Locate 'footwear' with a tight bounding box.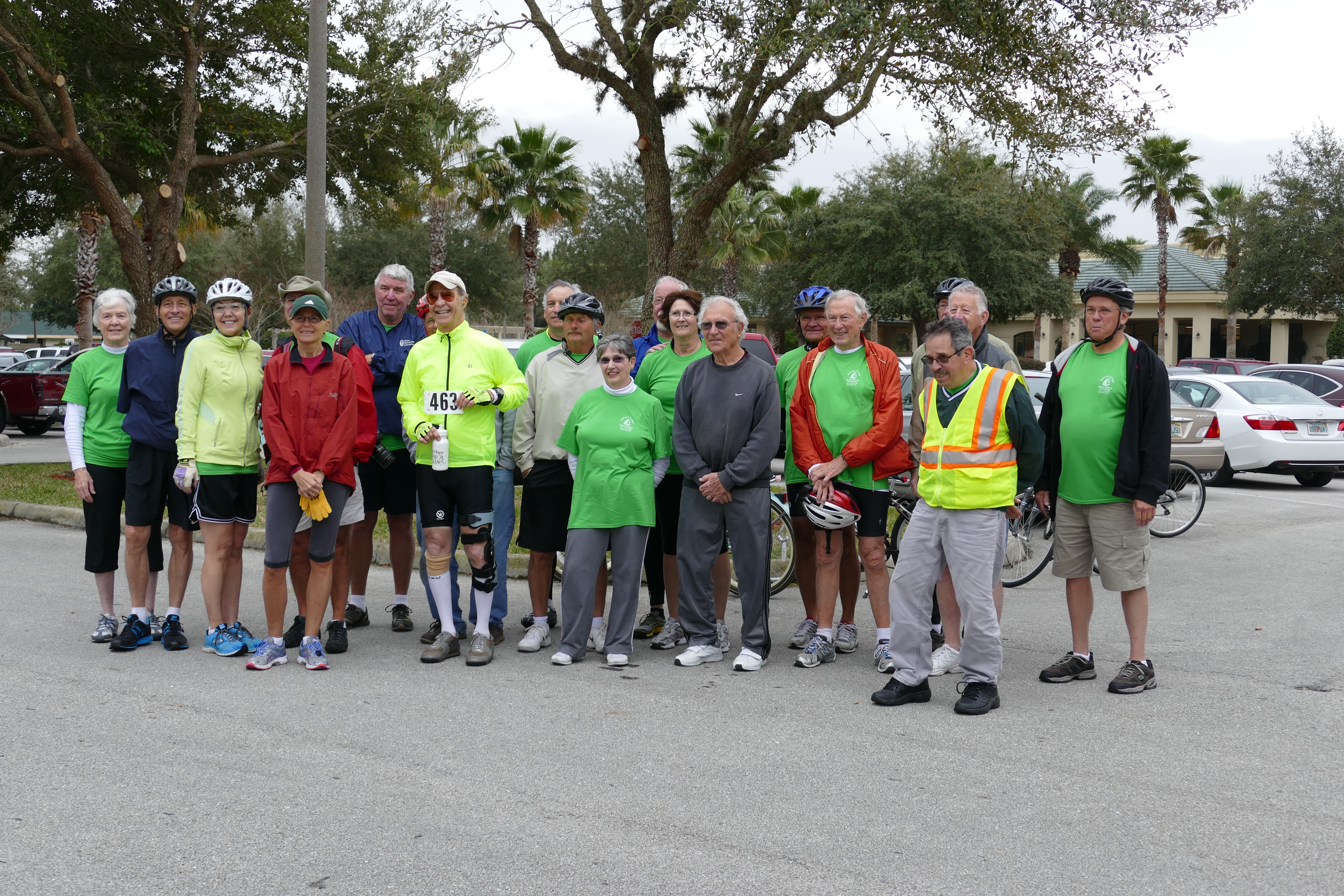
[165, 158, 177, 164].
